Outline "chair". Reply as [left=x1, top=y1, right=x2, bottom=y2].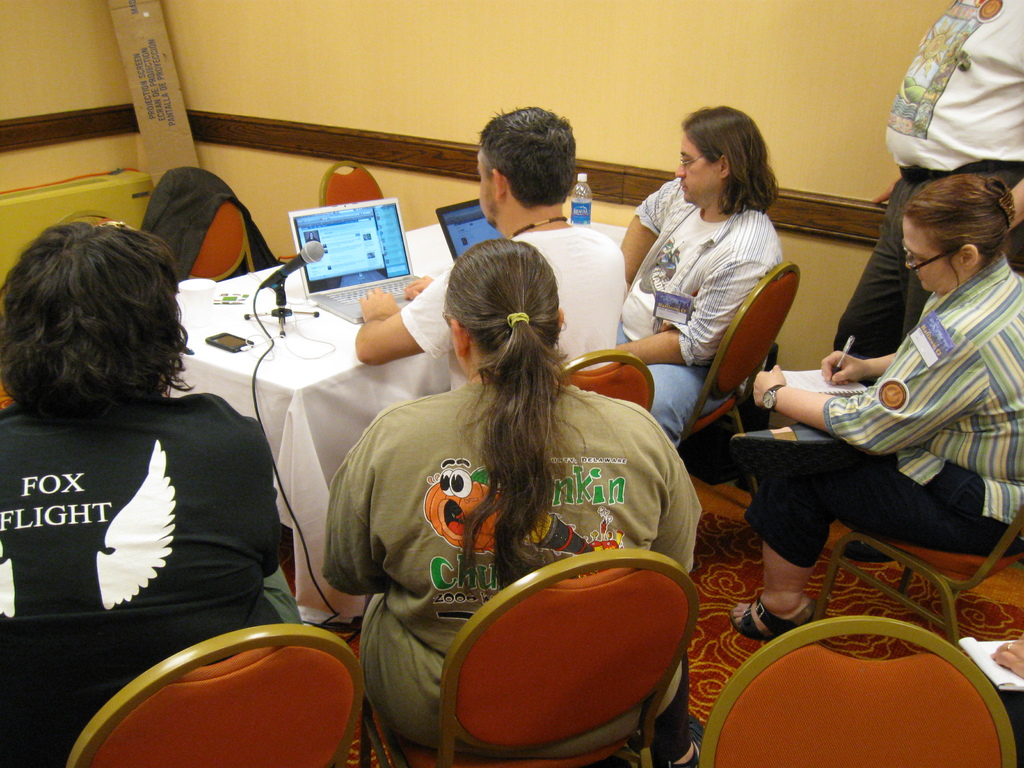
[left=148, top=163, right=262, bottom=281].
